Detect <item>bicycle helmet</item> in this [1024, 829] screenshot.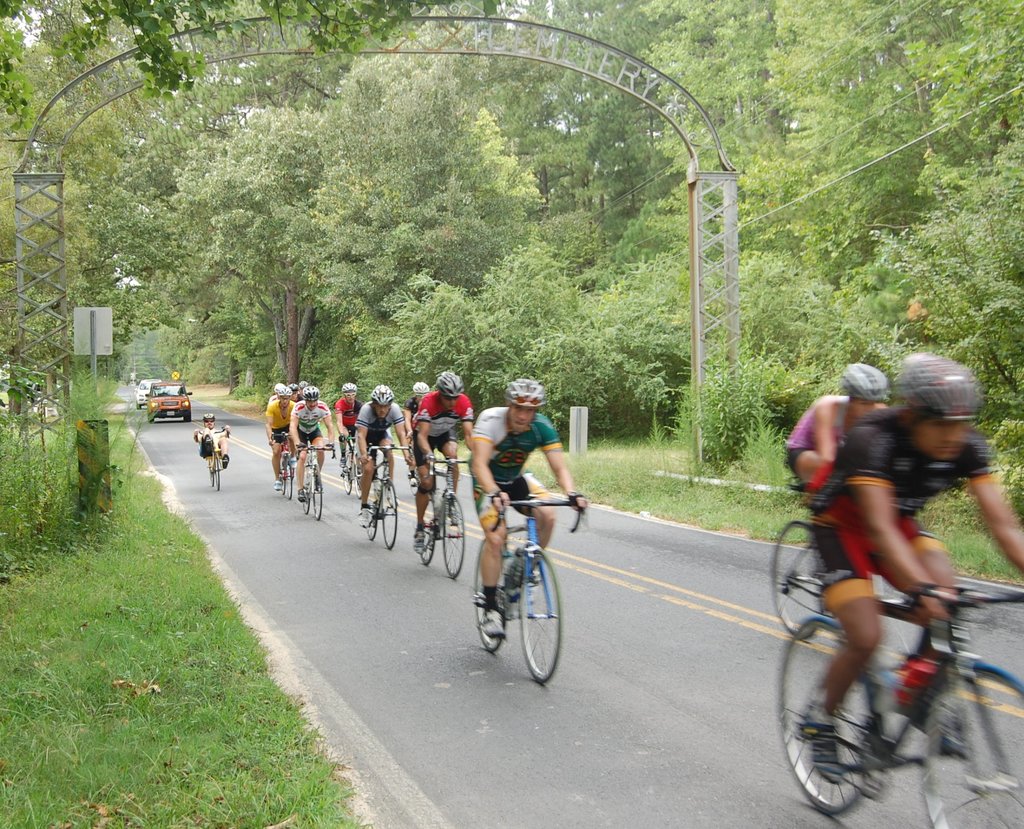
Detection: <region>303, 383, 319, 402</region>.
